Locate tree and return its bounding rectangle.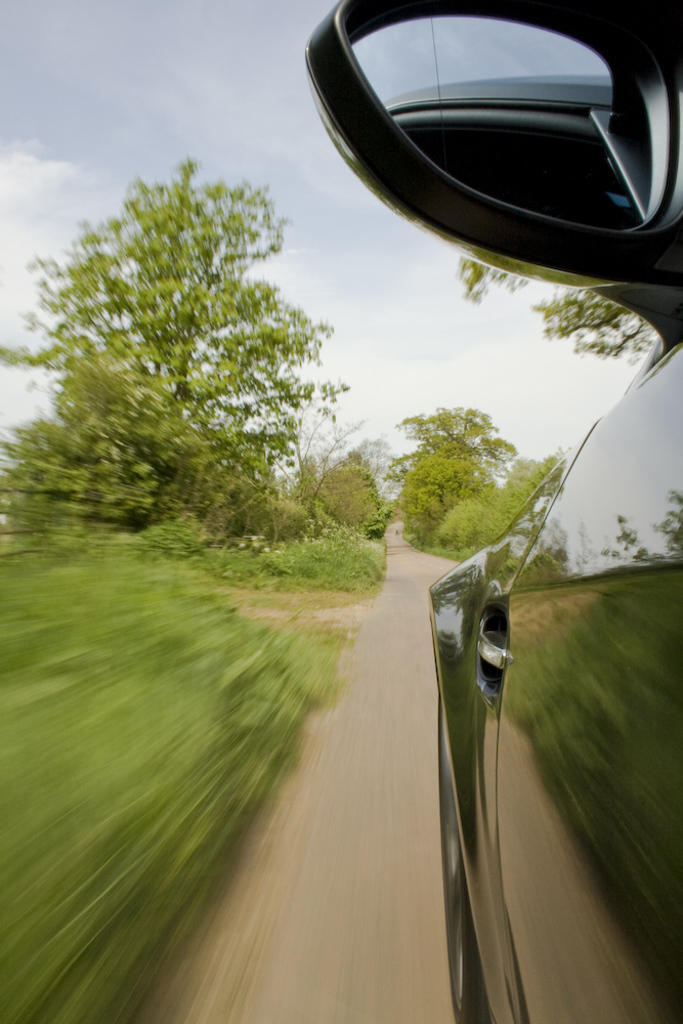
box(382, 409, 527, 532).
